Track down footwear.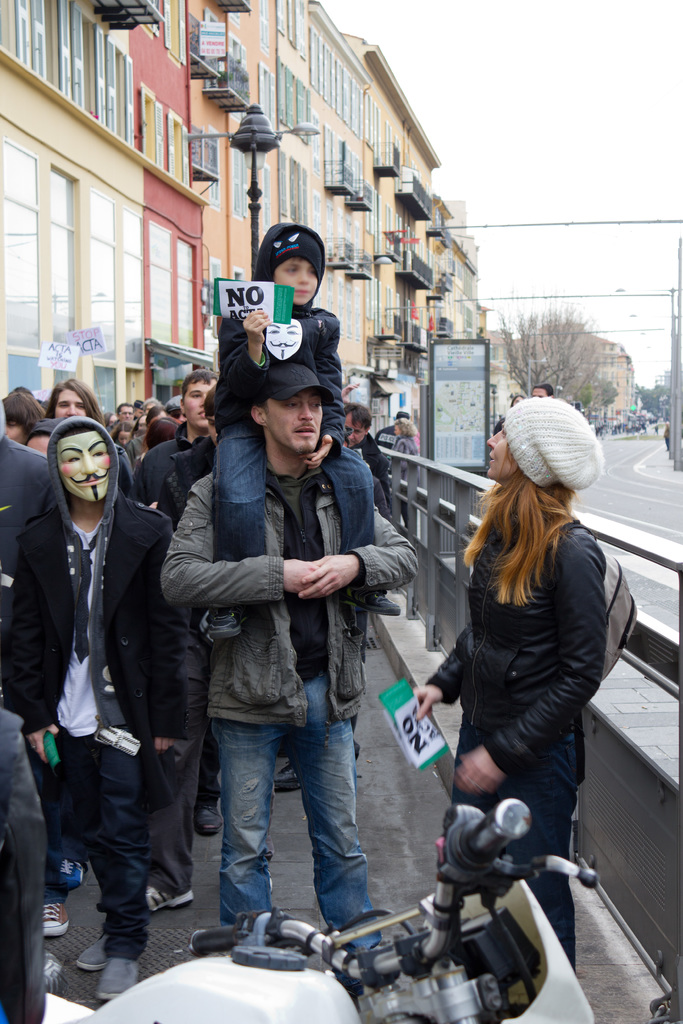
Tracked to <box>150,886,195,910</box>.
